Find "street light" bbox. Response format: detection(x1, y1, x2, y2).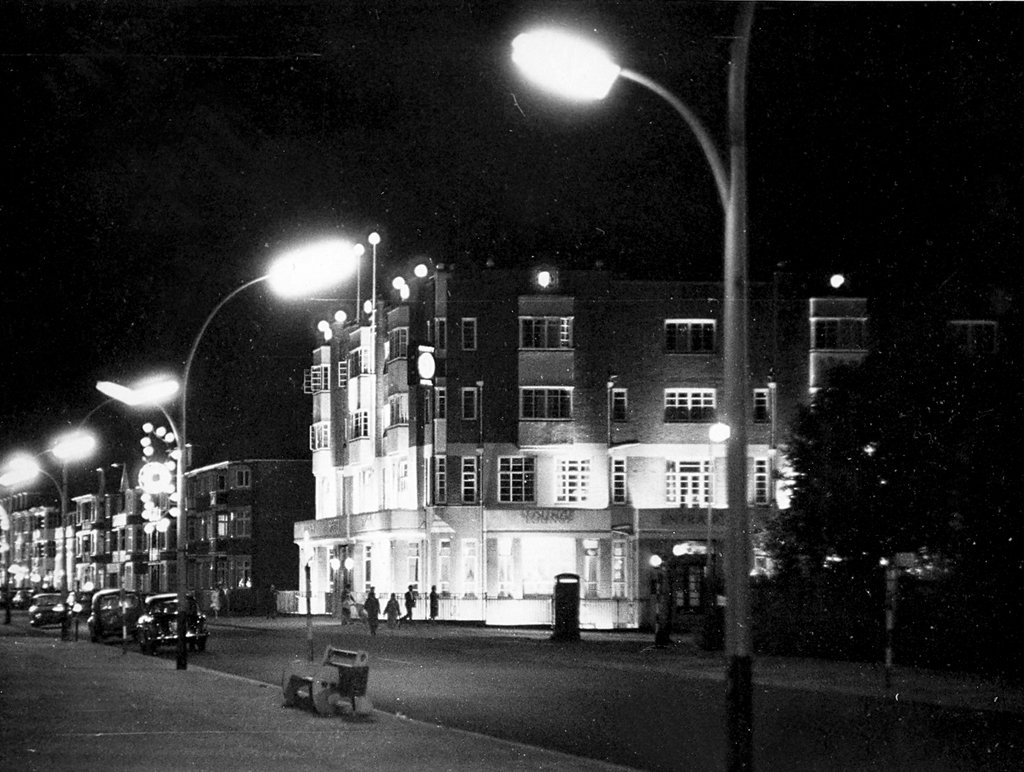
detection(8, 428, 90, 639).
